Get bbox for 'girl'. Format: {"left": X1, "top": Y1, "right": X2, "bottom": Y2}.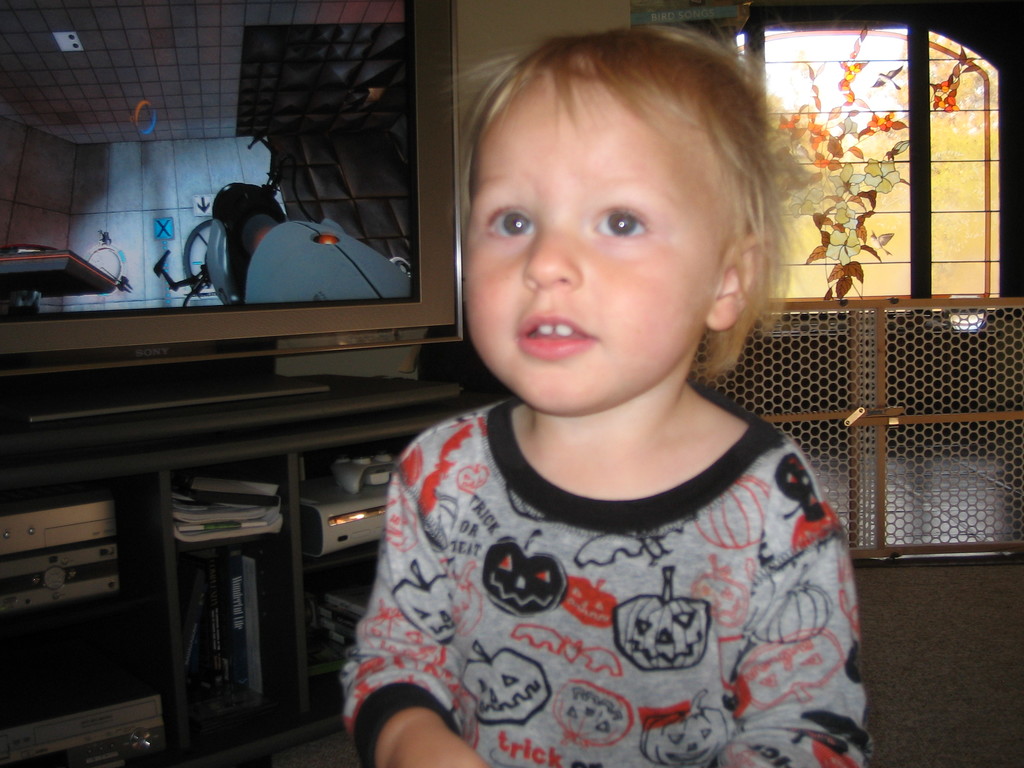
{"left": 340, "top": 21, "right": 877, "bottom": 767}.
